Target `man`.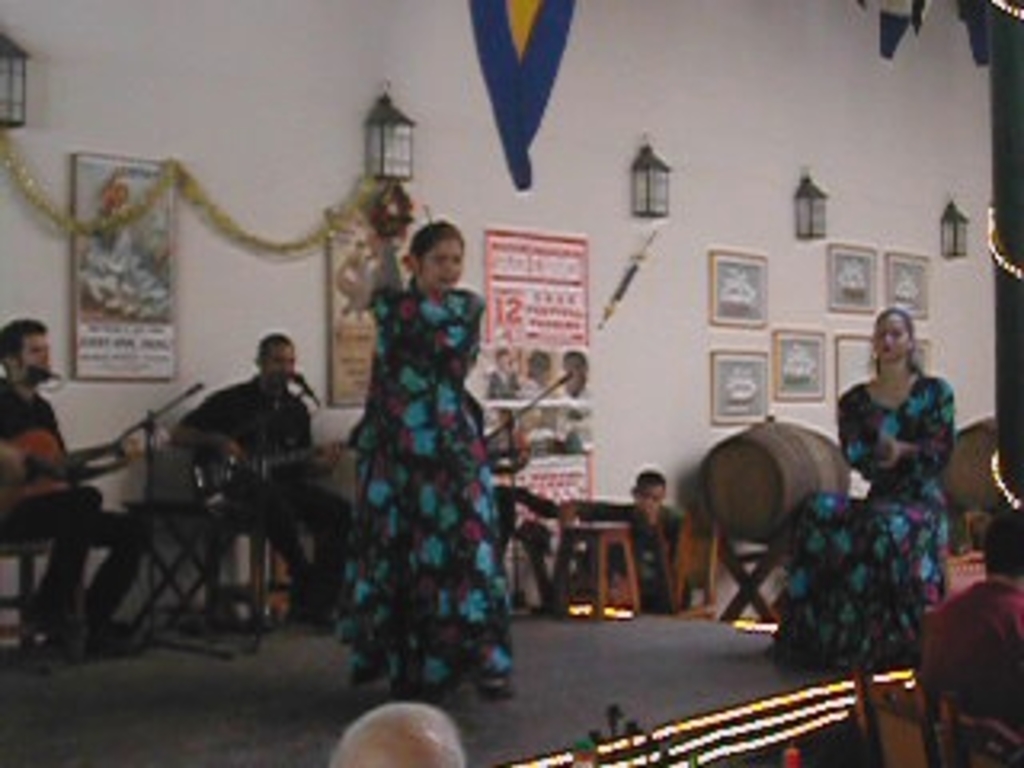
Target region: 0 320 134 666.
